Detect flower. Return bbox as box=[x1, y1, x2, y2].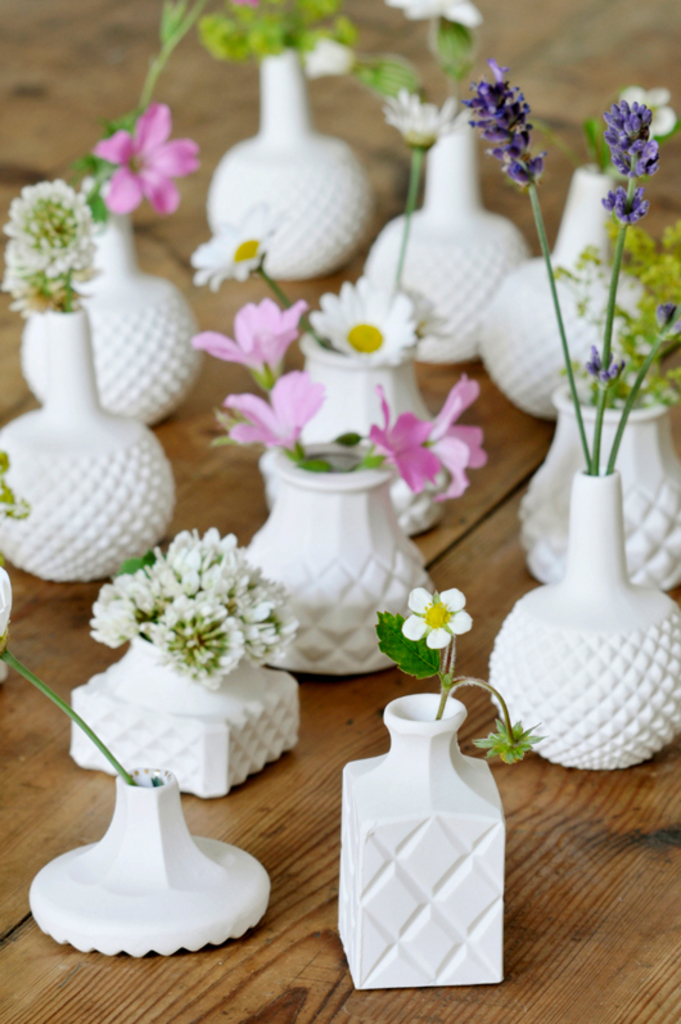
box=[367, 384, 439, 501].
